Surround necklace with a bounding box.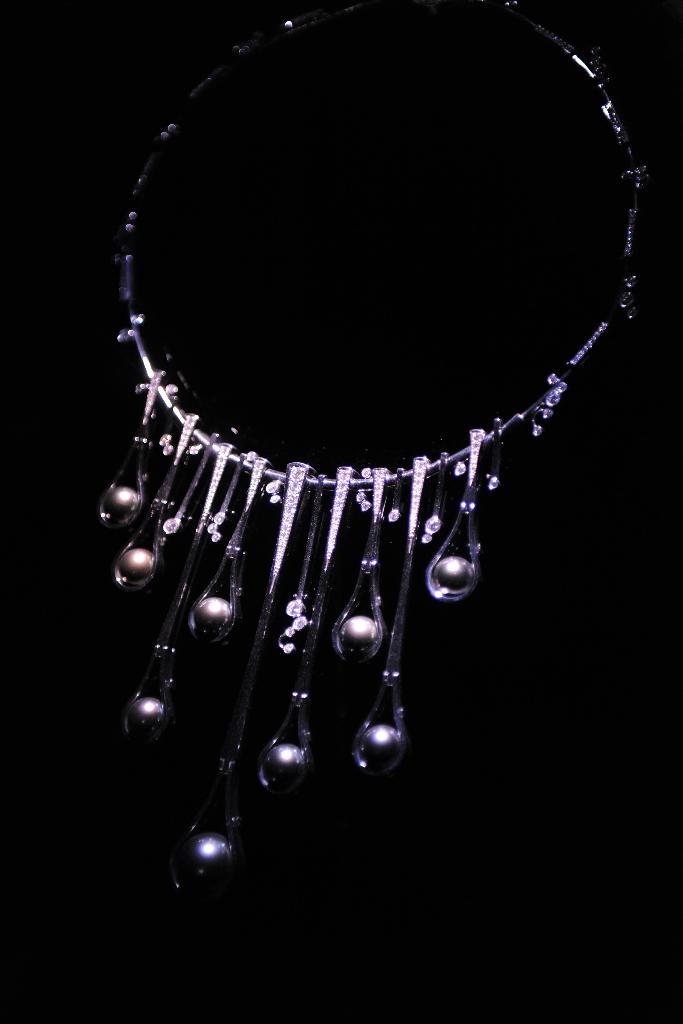
{"left": 95, "top": 0, "right": 650, "bottom": 895}.
